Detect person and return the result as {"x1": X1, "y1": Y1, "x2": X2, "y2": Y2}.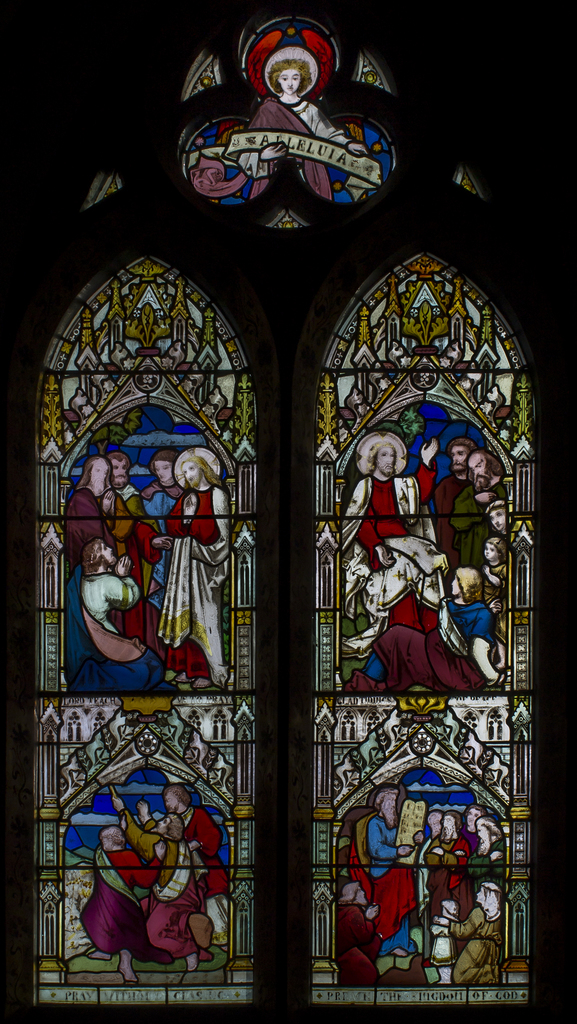
{"x1": 446, "y1": 445, "x2": 504, "y2": 563}.
